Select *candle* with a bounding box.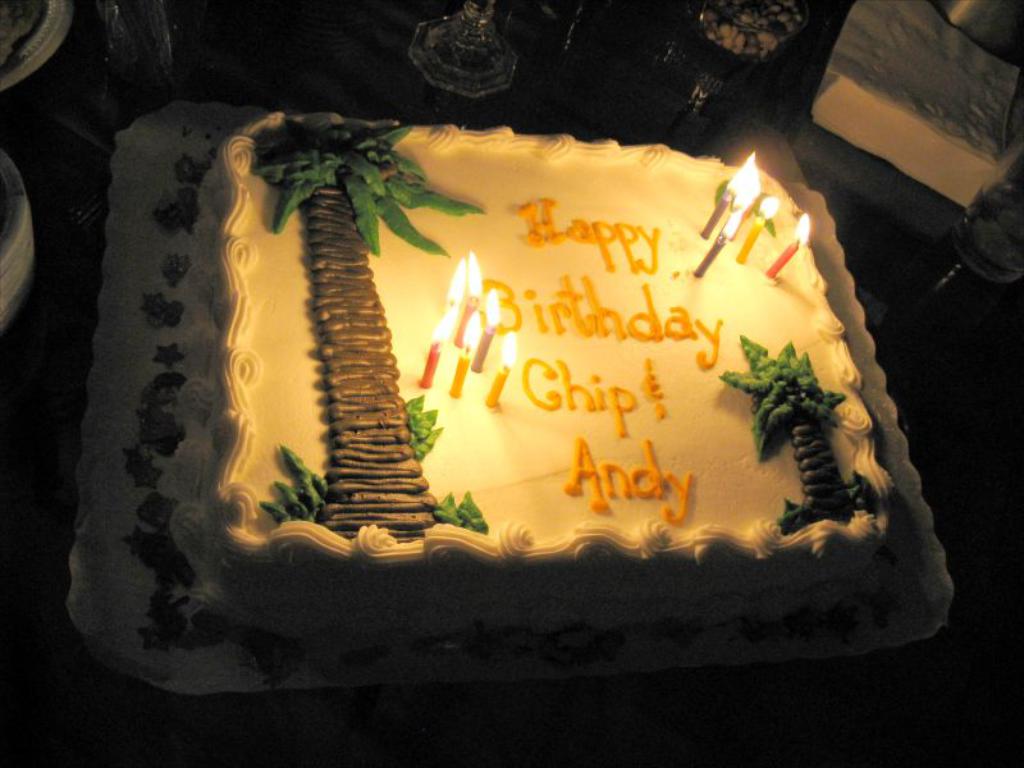
735,200,778,266.
